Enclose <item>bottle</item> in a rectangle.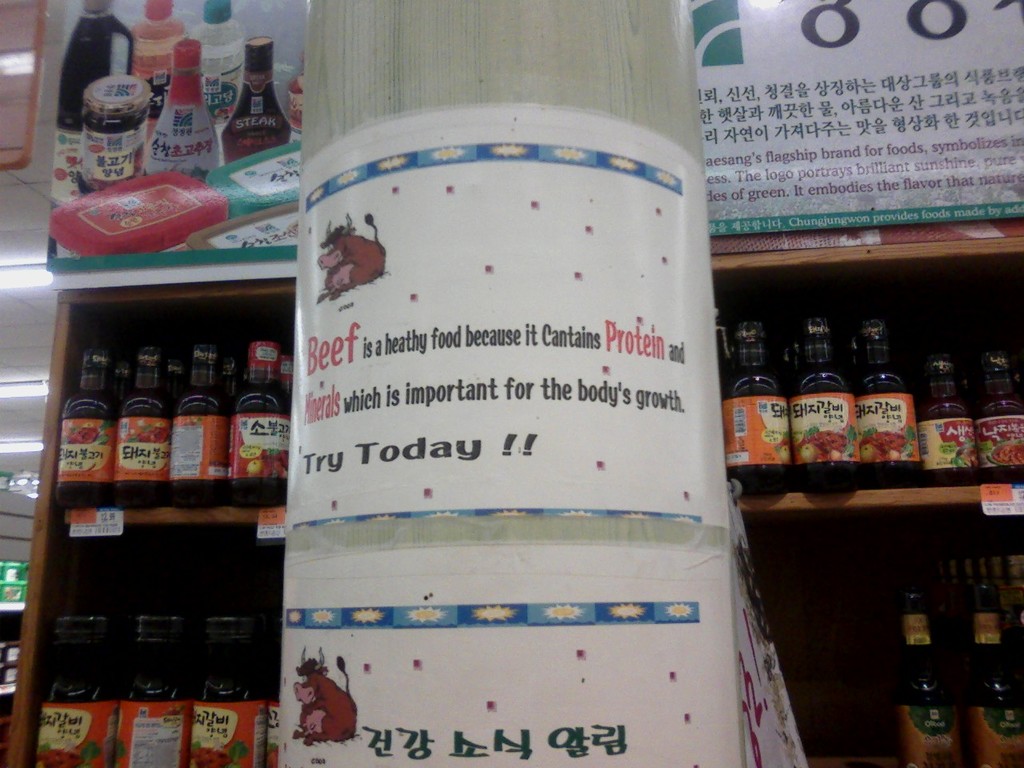
(223, 340, 286, 512).
